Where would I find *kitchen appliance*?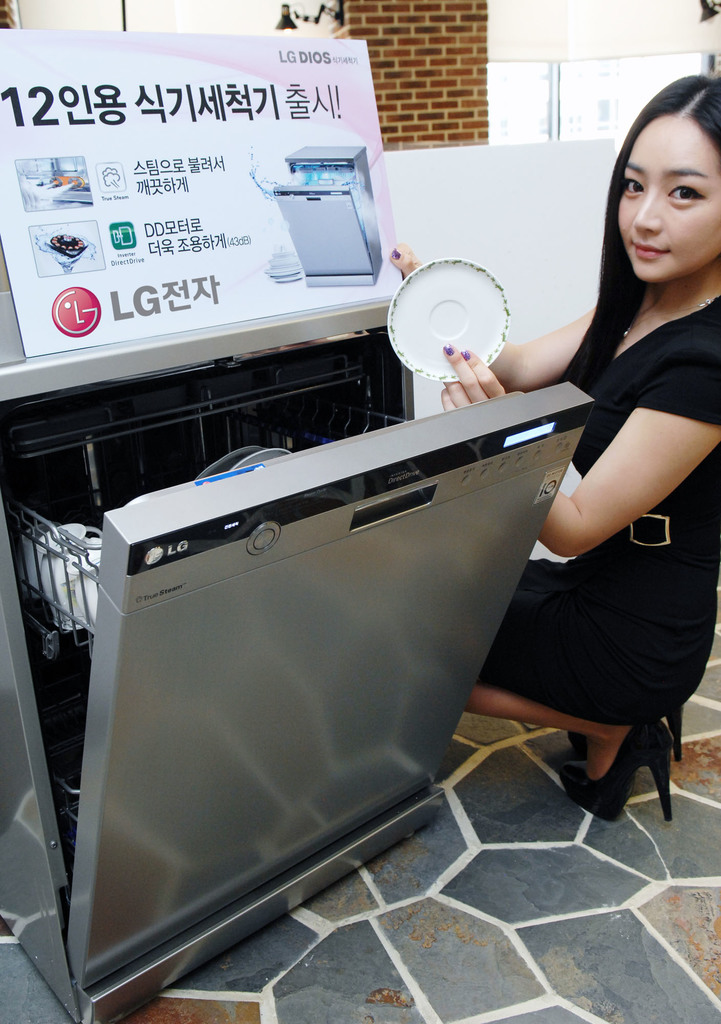
At l=63, t=223, r=575, b=1007.
